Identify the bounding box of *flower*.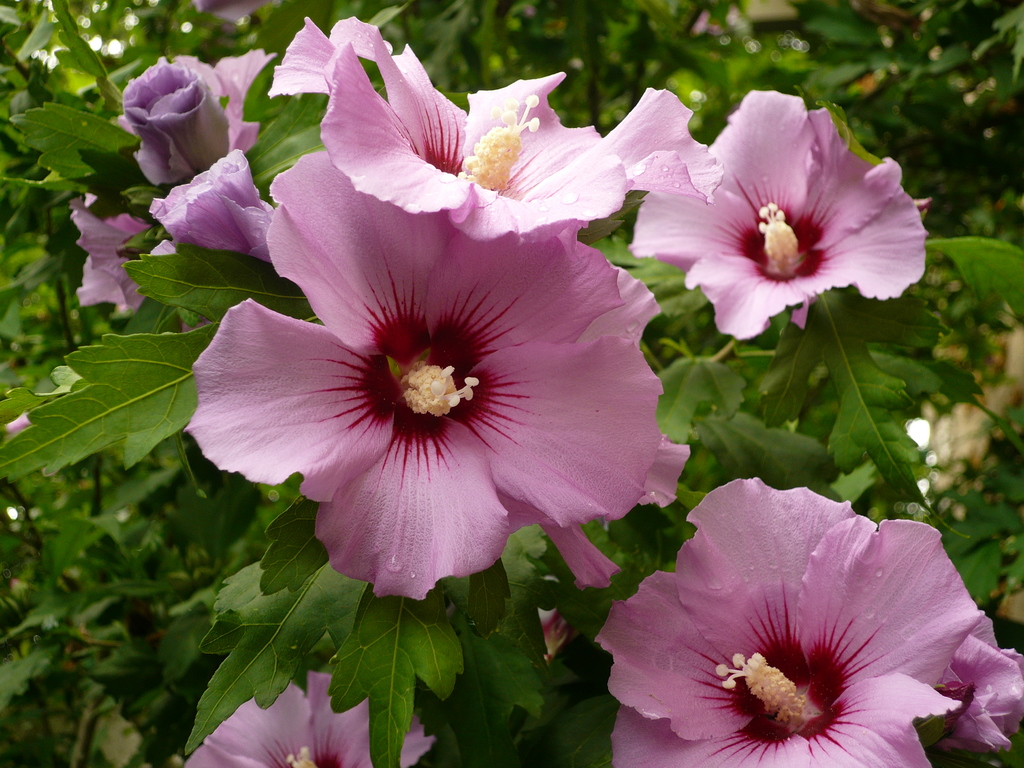
266, 8, 726, 245.
